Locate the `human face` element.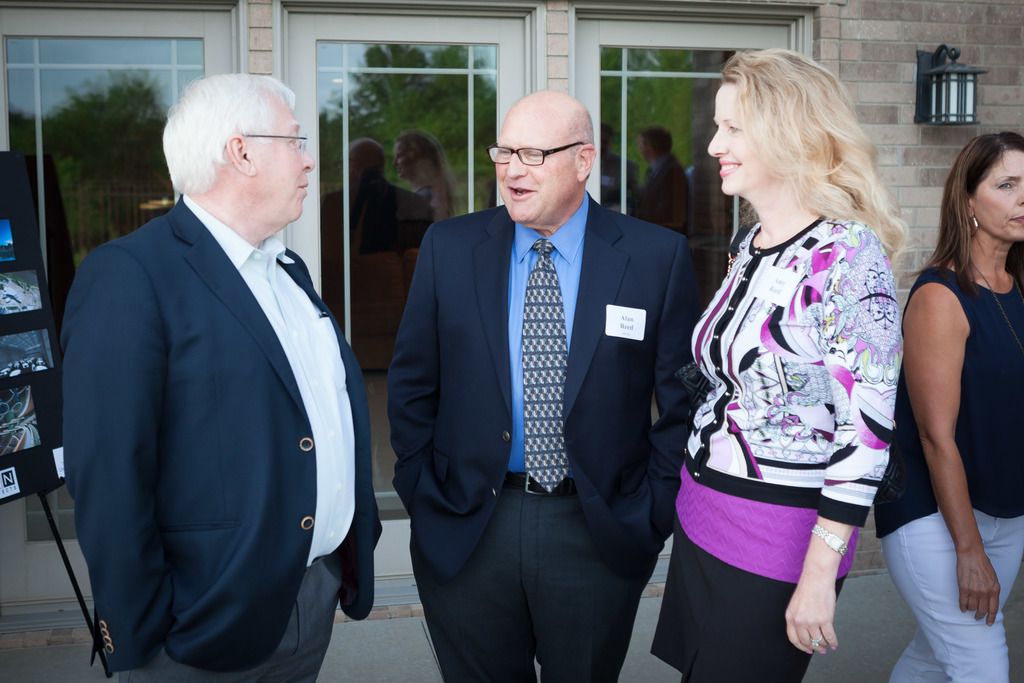
Element bbox: Rect(701, 75, 760, 197).
